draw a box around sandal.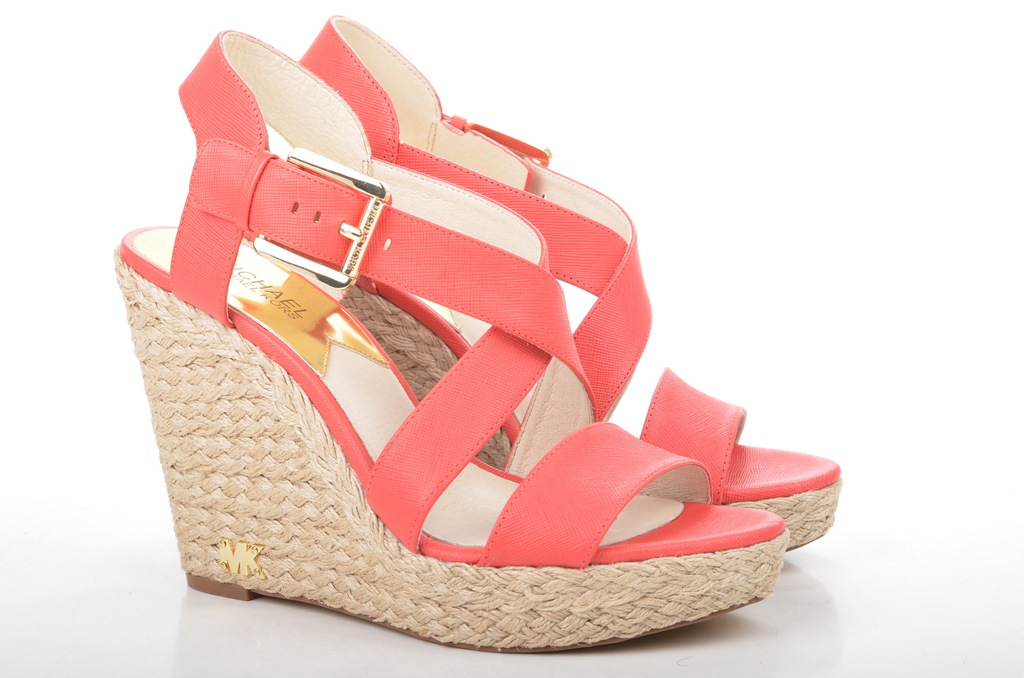
<region>111, 33, 790, 654</region>.
